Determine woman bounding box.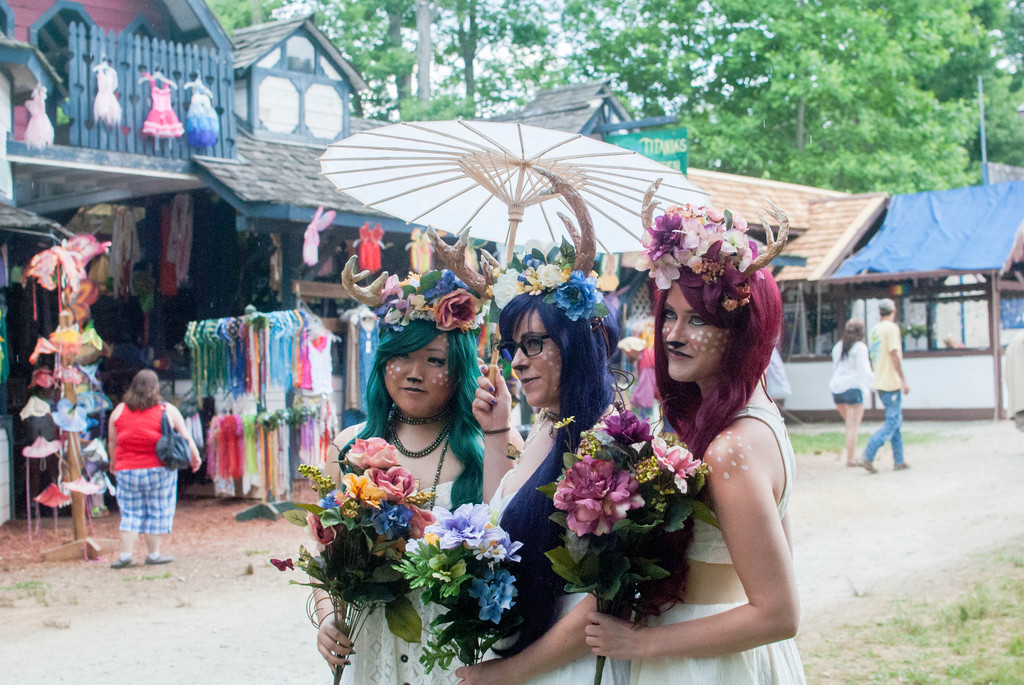
Determined: crop(606, 218, 811, 684).
